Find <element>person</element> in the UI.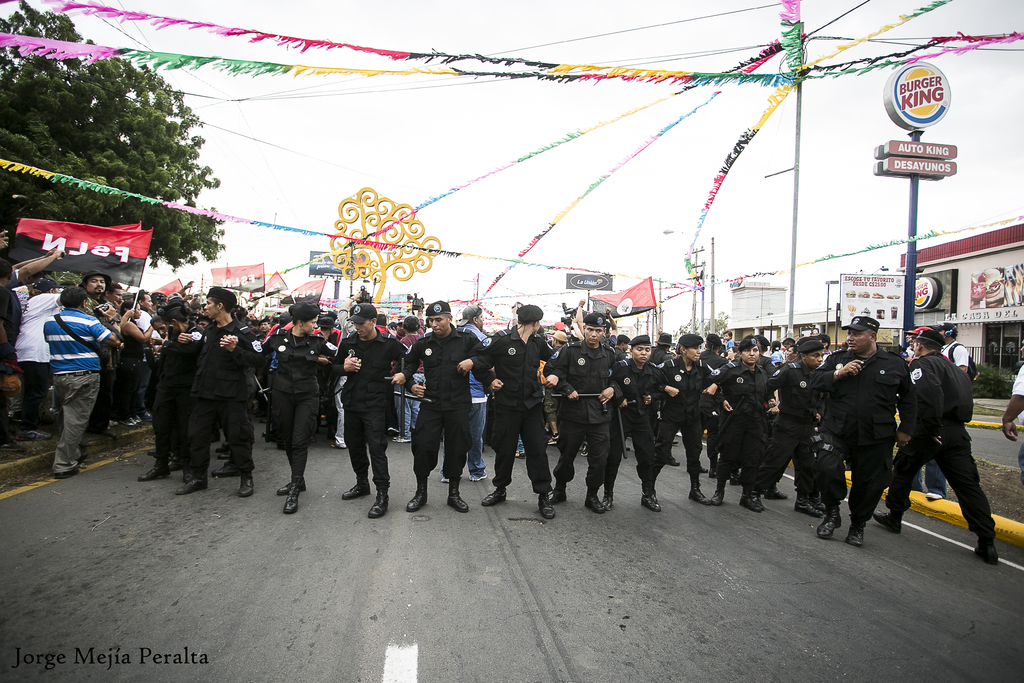
UI element at l=1002, t=337, r=1023, b=492.
